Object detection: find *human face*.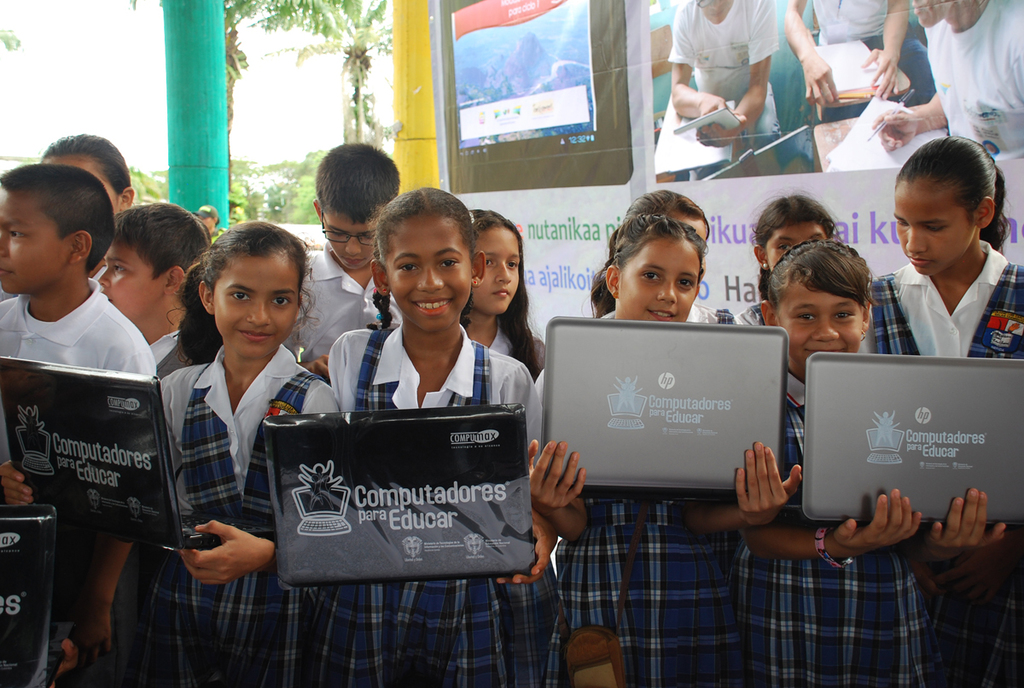
bbox=[672, 215, 705, 243].
